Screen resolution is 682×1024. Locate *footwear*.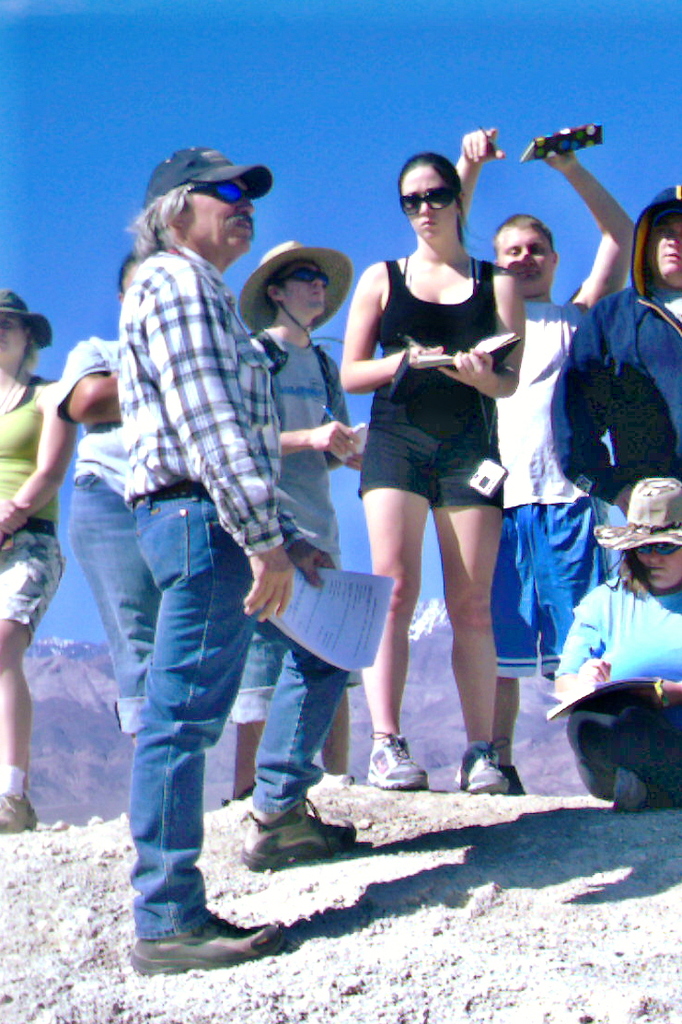
locate(367, 729, 428, 791).
